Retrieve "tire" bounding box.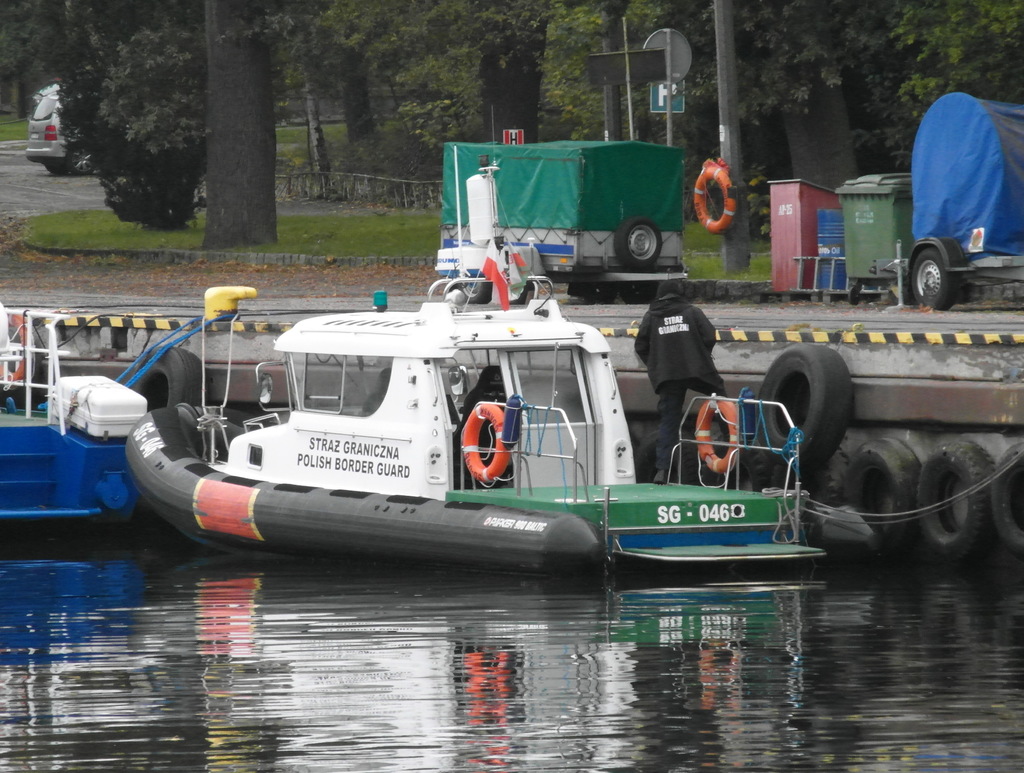
Bounding box: (584,282,619,303).
